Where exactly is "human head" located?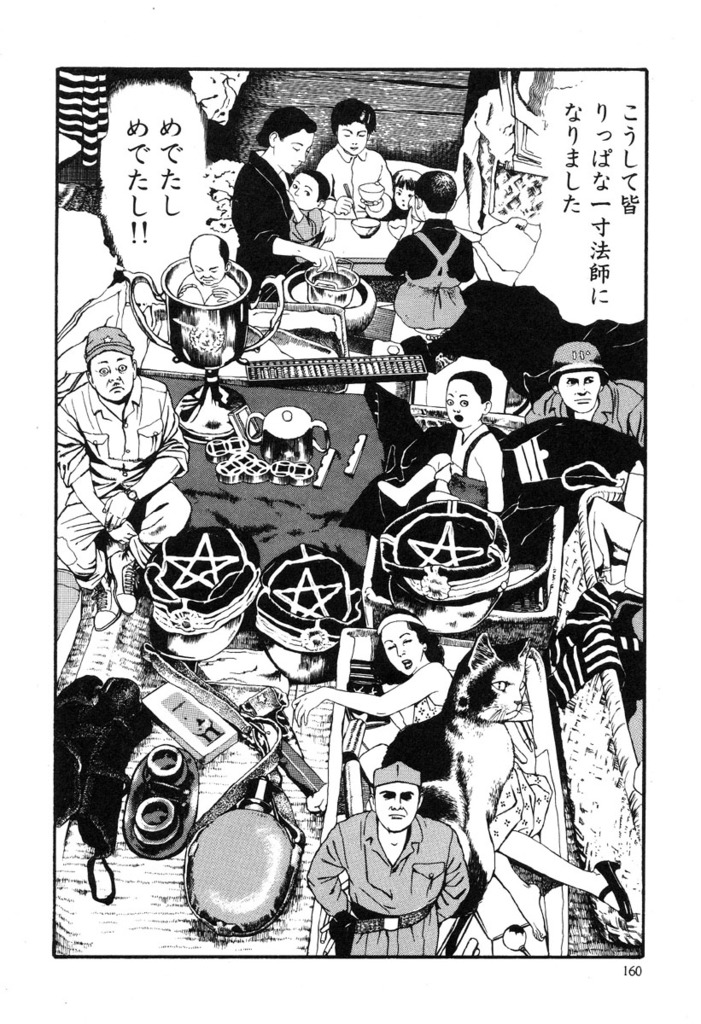
Its bounding box is (left=191, top=230, right=228, bottom=284).
